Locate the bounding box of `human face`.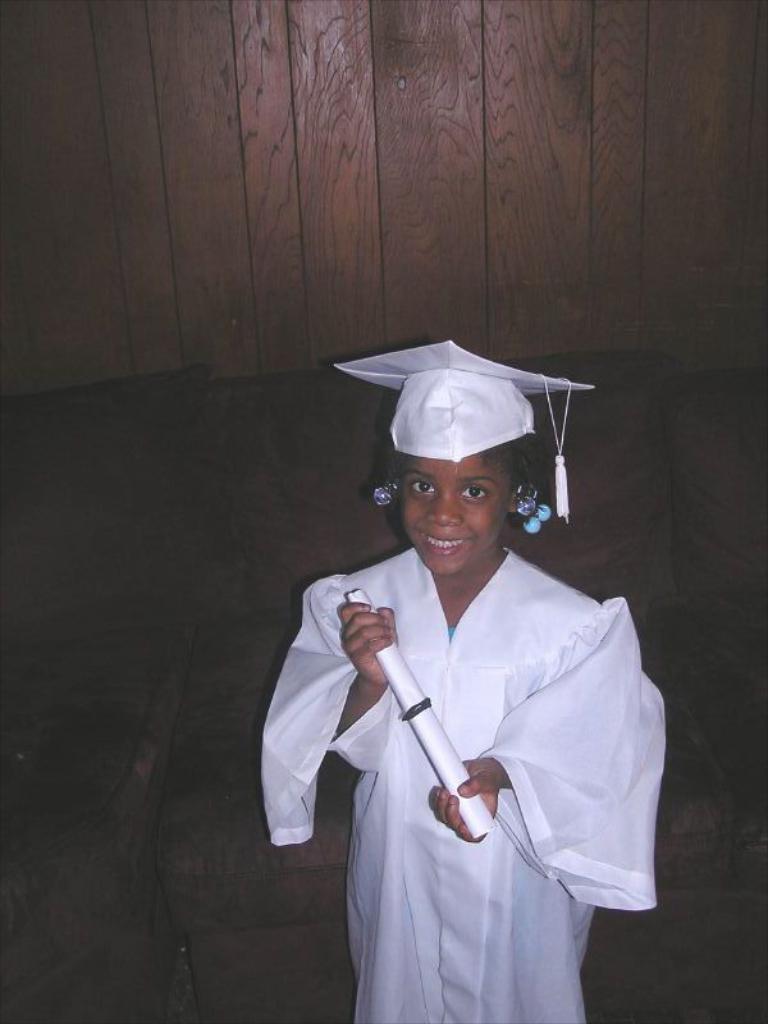
Bounding box: bbox=[397, 451, 518, 580].
